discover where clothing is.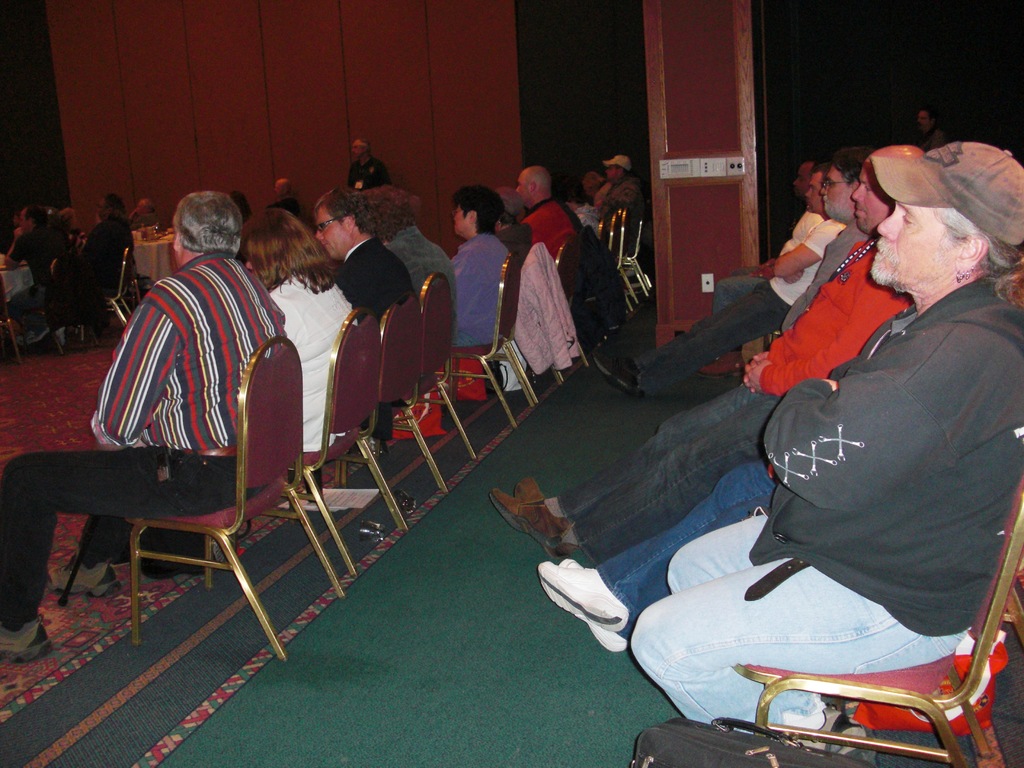
Discovered at {"left": 710, "top": 207, "right": 822, "bottom": 315}.
